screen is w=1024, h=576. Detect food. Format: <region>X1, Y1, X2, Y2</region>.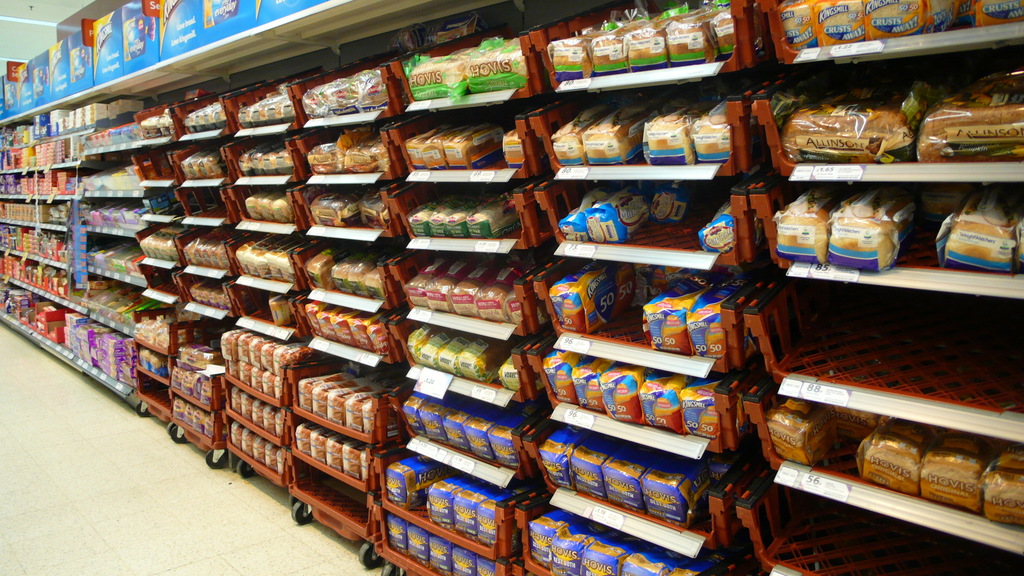
<region>548, 519, 605, 575</region>.
